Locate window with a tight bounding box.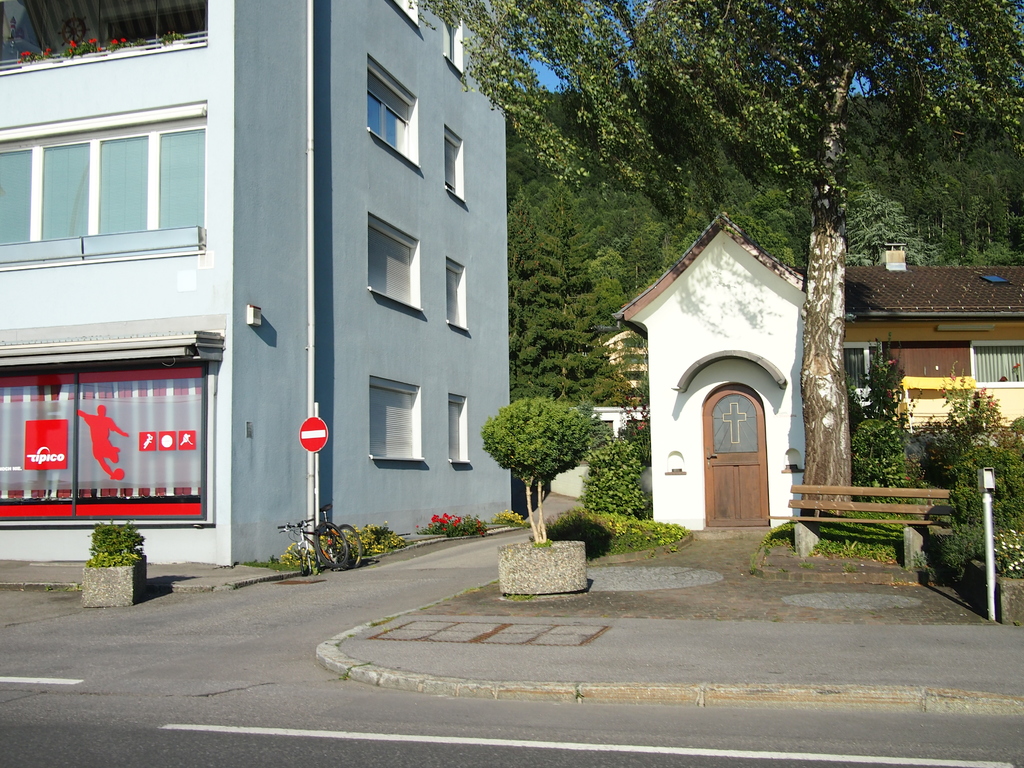
{"x1": 845, "y1": 342, "x2": 885, "y2": 405}.
